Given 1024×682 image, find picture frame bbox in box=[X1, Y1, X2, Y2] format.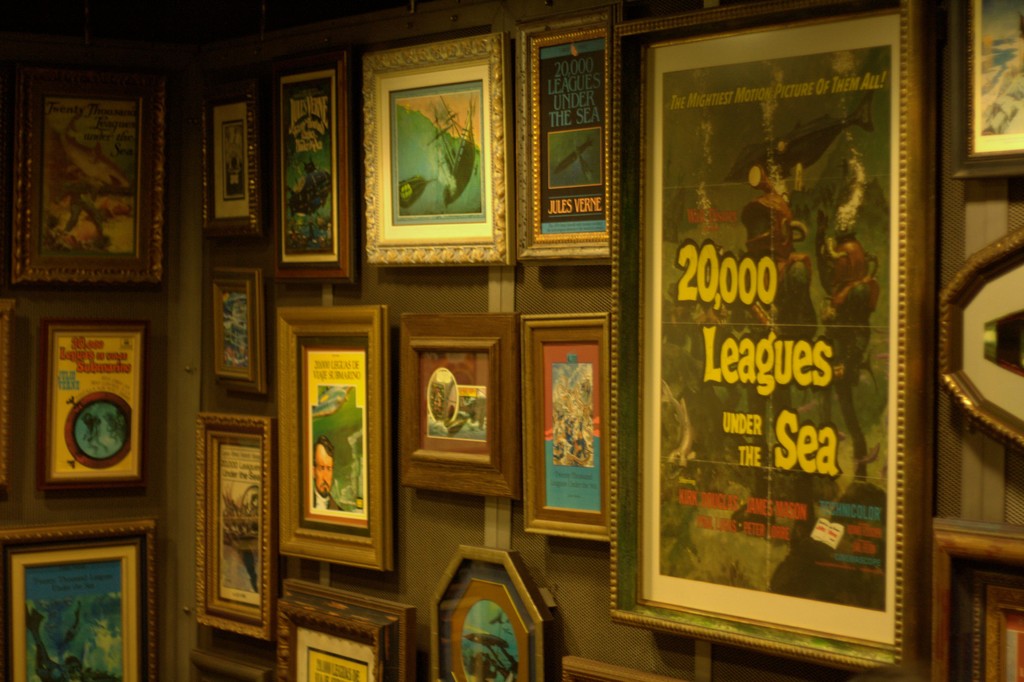
box=[208, 264, 268, 395].
